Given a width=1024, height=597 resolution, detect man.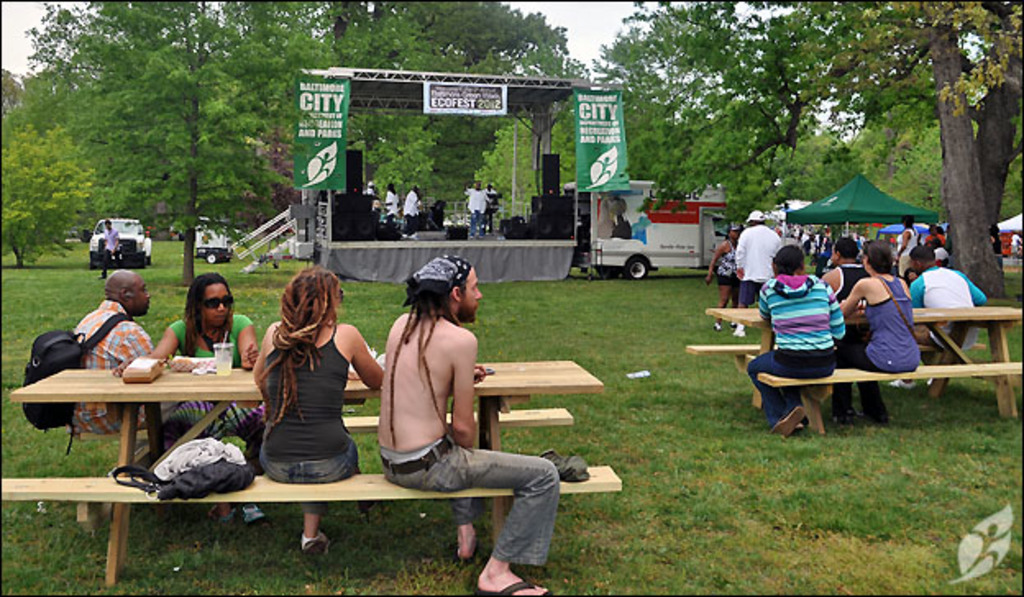
rect(103, 213, 125, 276).
